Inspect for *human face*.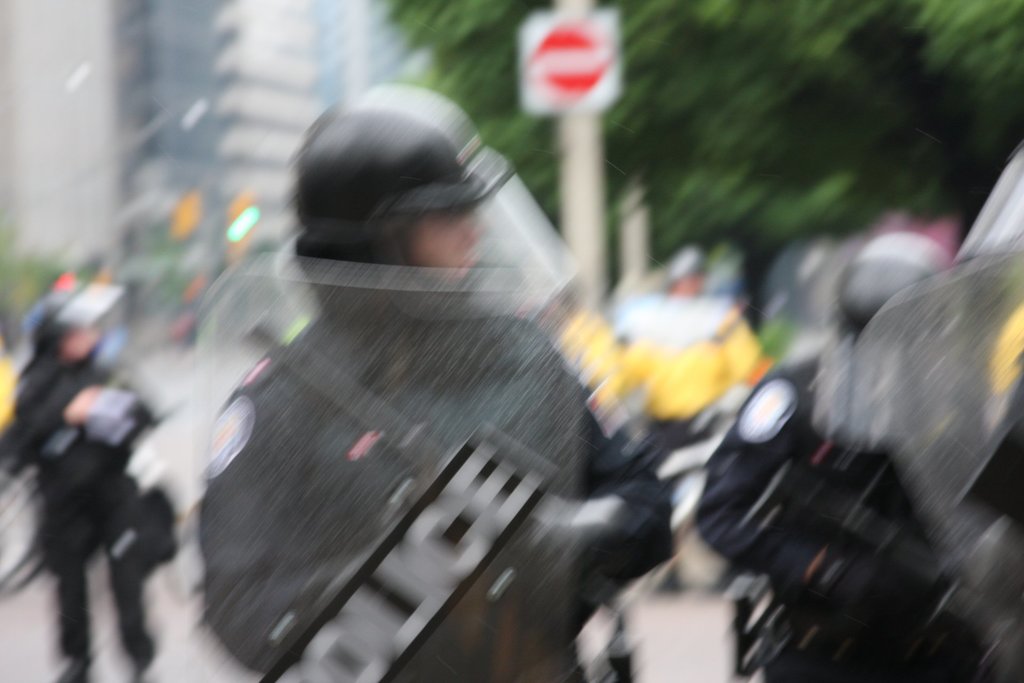
Inspection: box(397, 204, 487, 283).
